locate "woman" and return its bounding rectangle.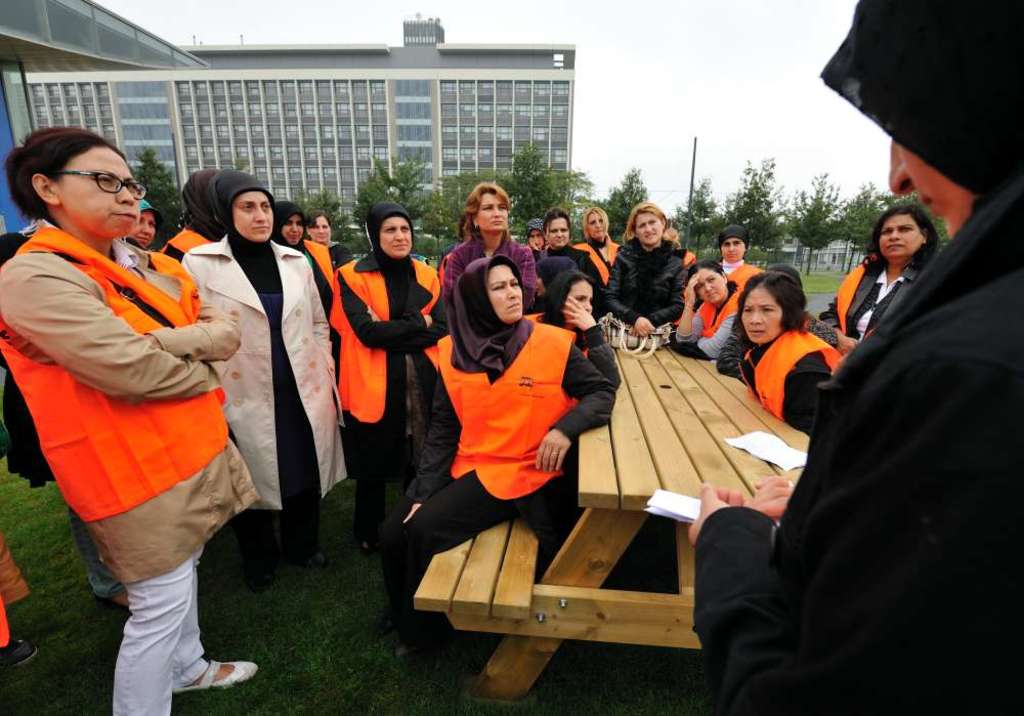
rect(523, 215, 548, 253).
